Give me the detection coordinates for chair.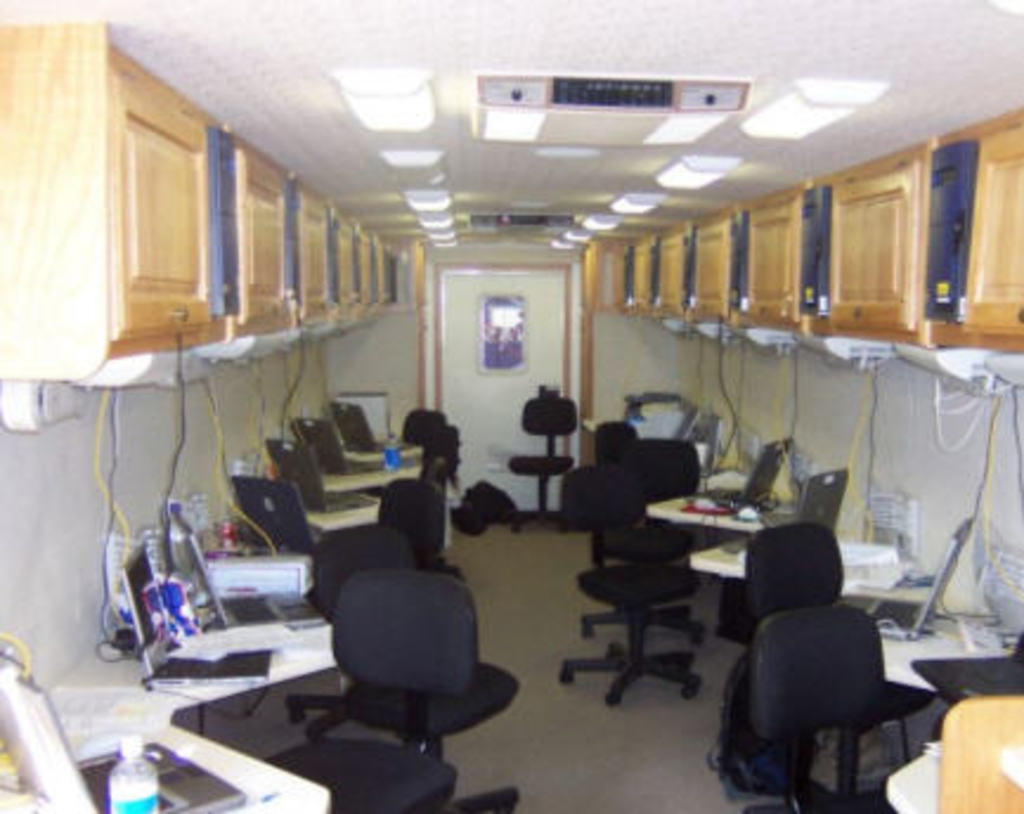
<bbox>740, 606, 936, 812</bbox>.
